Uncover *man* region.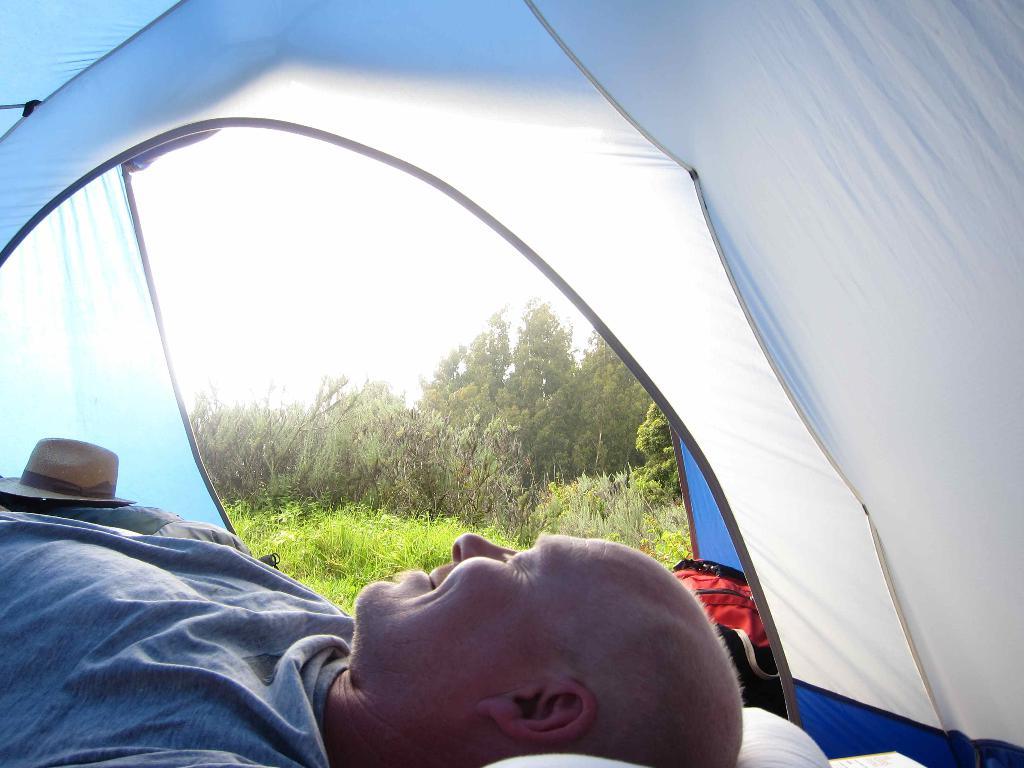
Uncovered: [0, 465, 748, 767].
